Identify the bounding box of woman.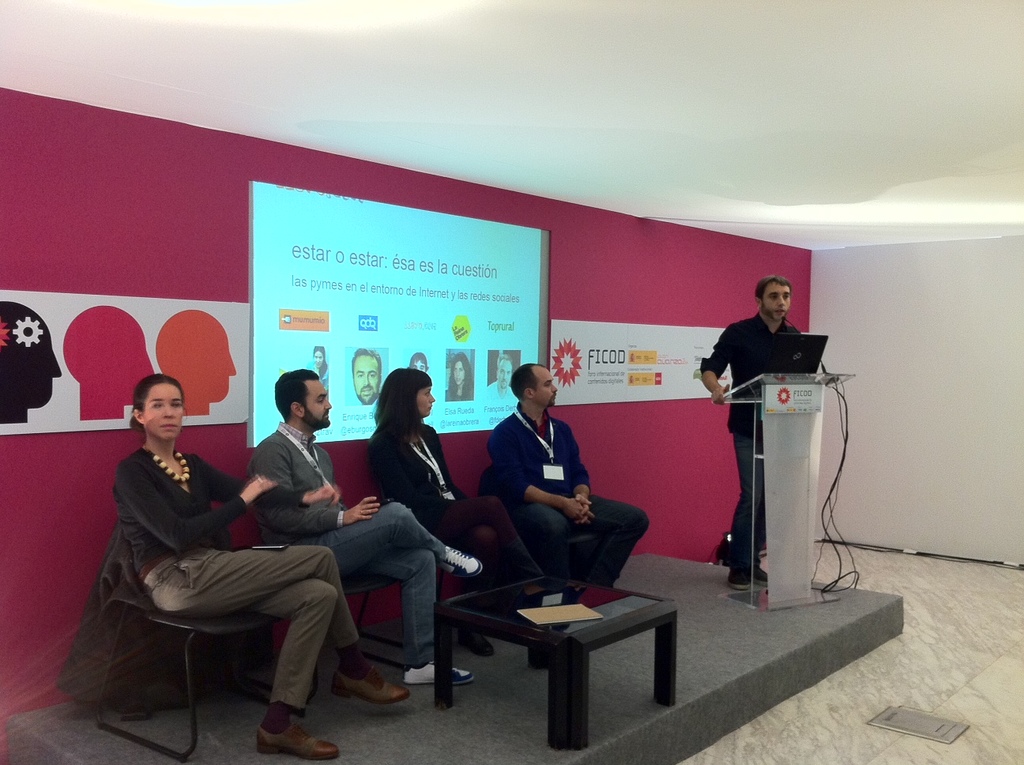
<region>445, 352, 472, 398</region>.
